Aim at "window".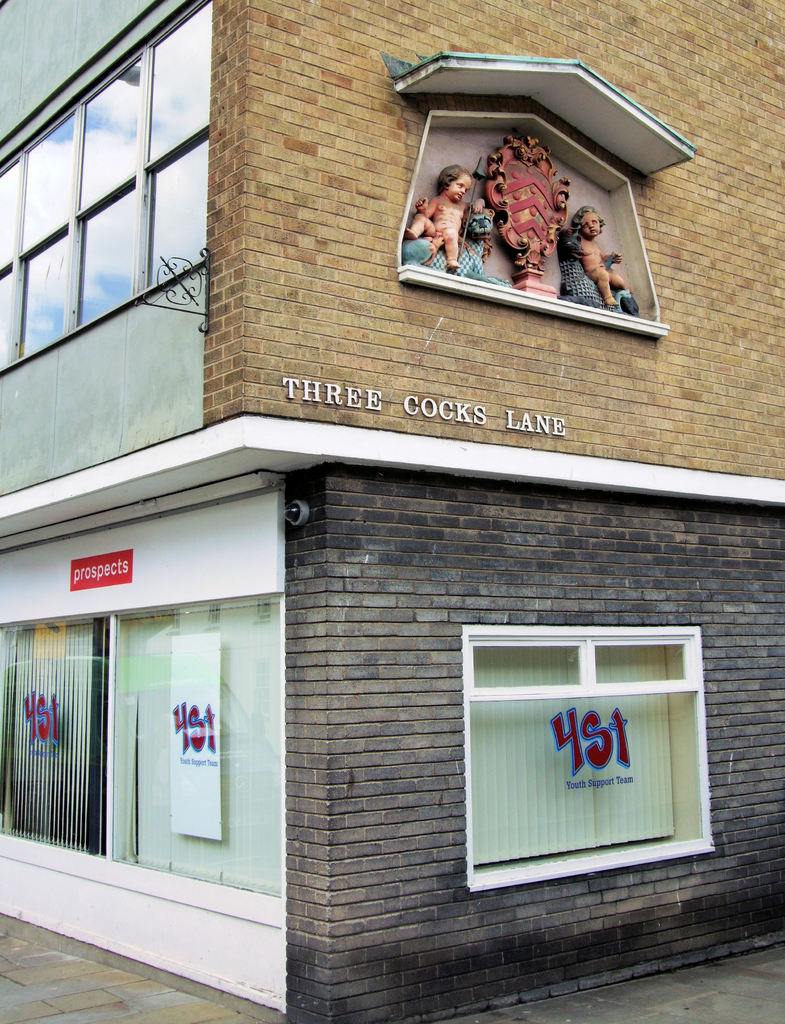
Aimed at {"left": 0, "top": 1, "right": 207, "bottom": 371}.
